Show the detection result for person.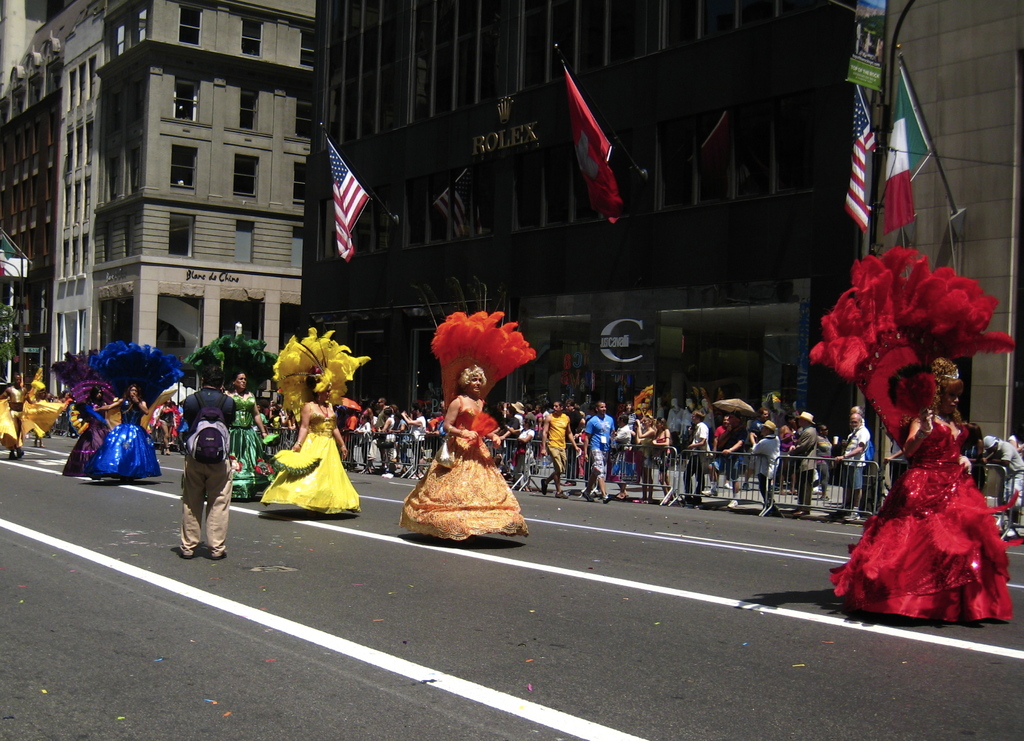
locate(87, 340, 189, 484).
